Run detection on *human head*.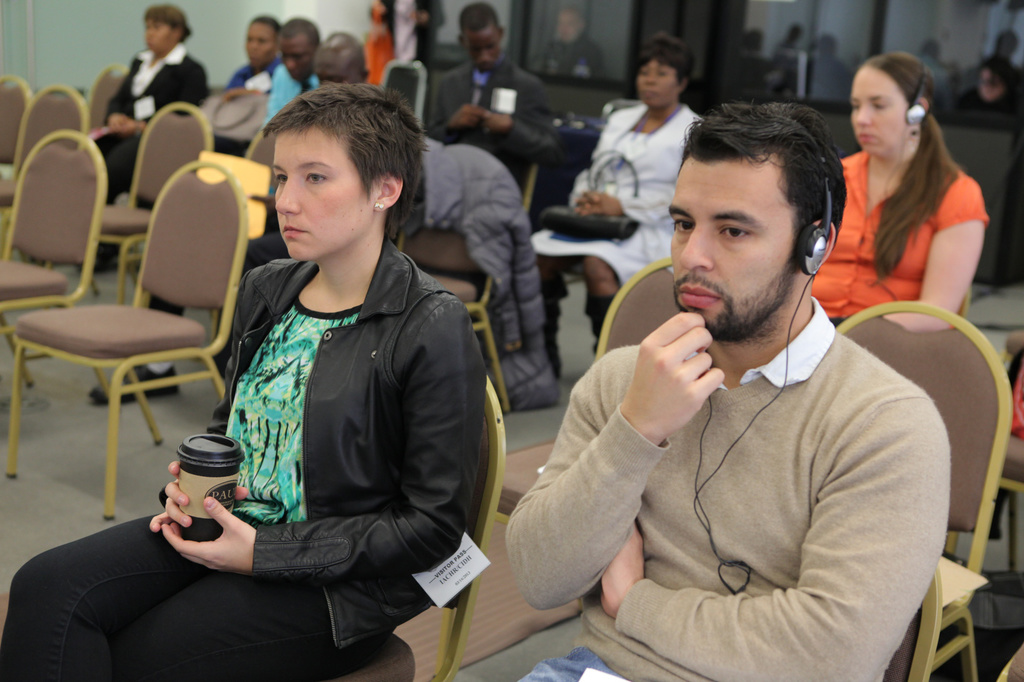
Result: bbox=[634, 35, 694, 109].
